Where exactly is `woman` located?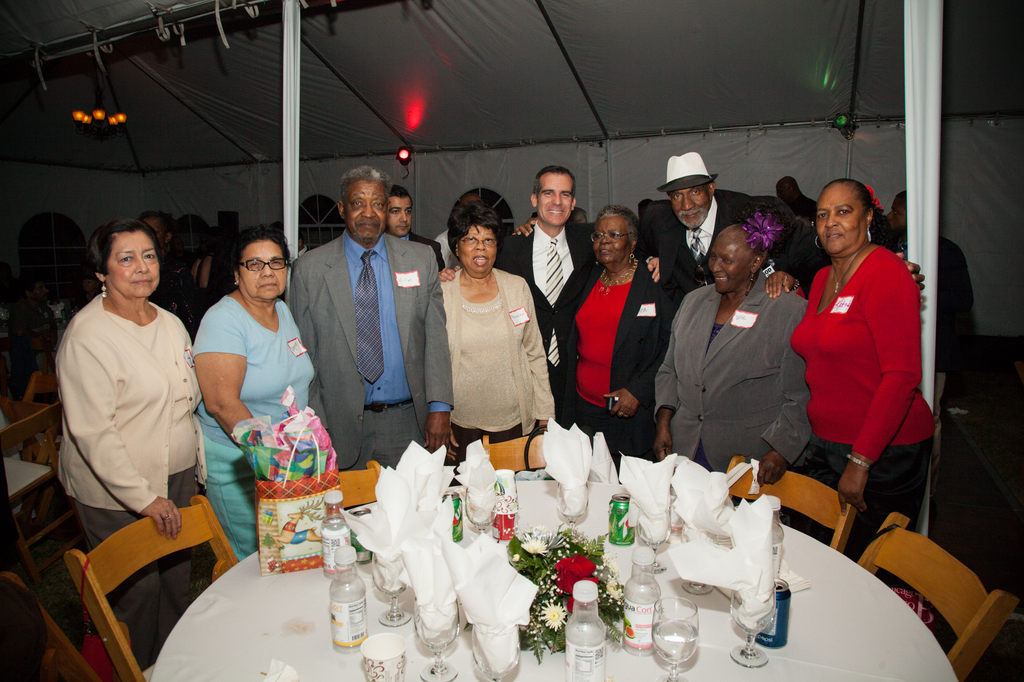
Its bounding box is [59, 218, 224, 669].
